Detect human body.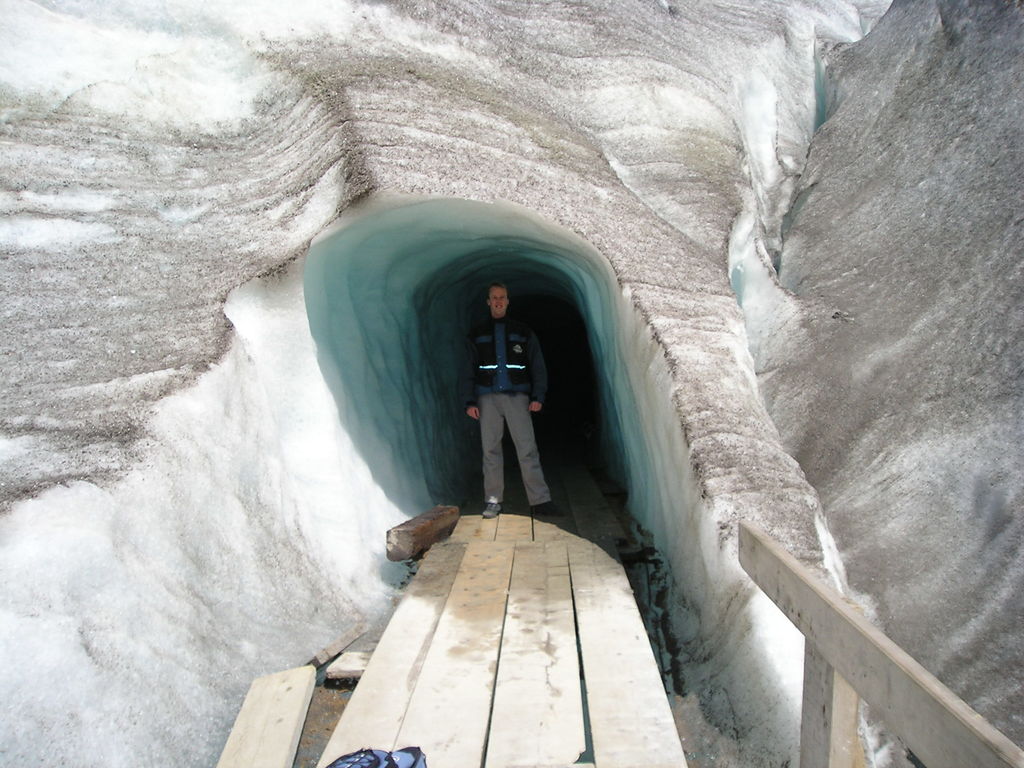
Detected at bbox=[449, 289, 555, 538].
